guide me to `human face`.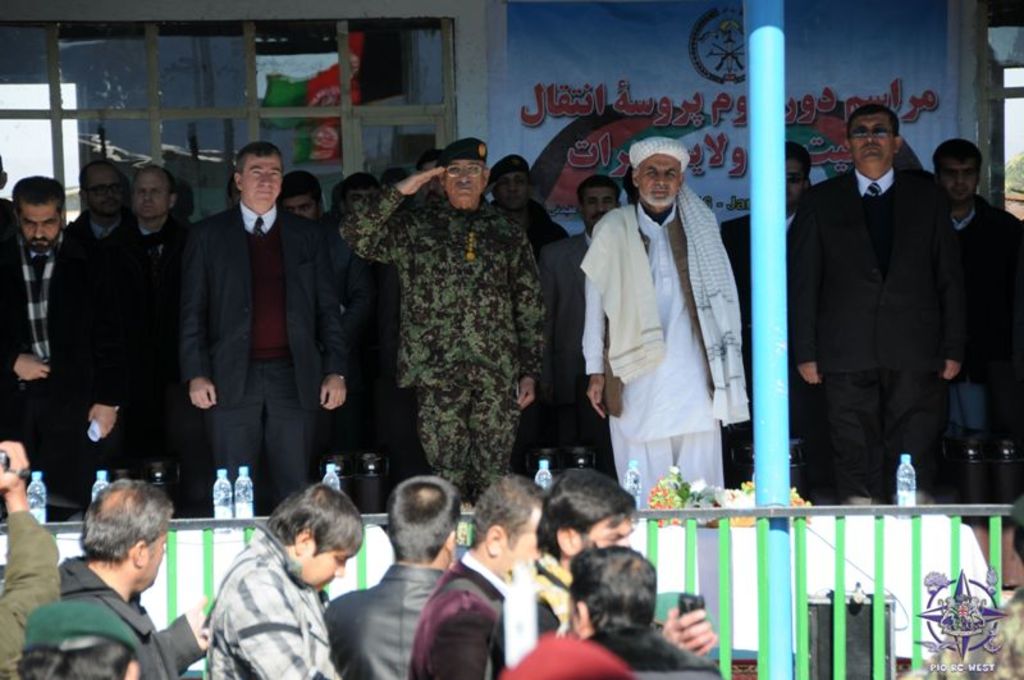
Guidance: <bbox>306, 544, 347, 587</bbox>.
